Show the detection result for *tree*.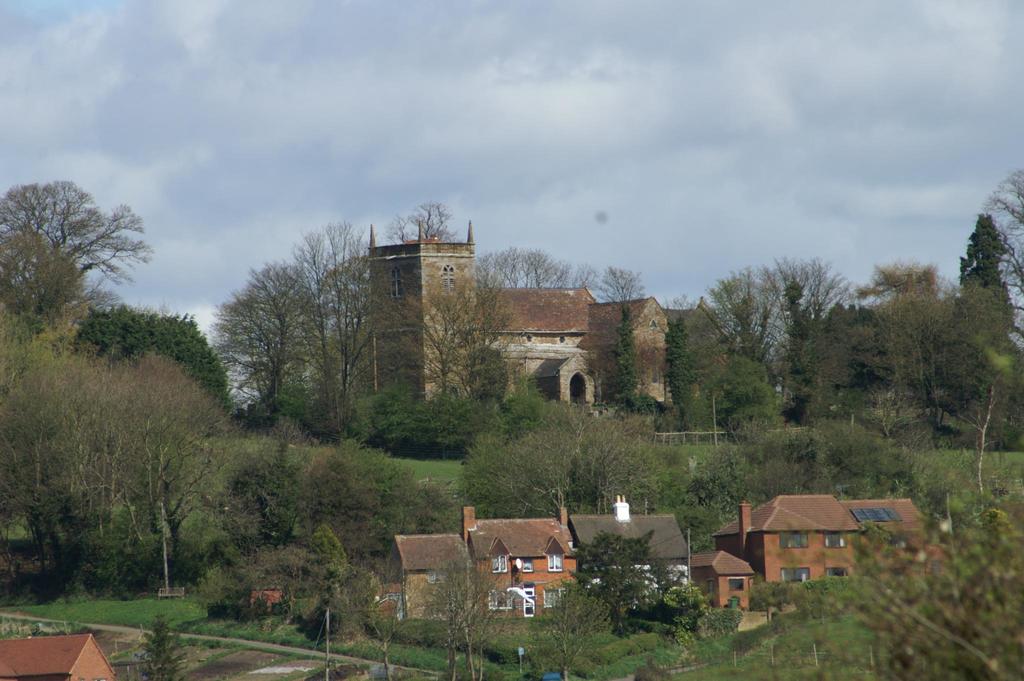
detection(0, 349, 227, 602).
